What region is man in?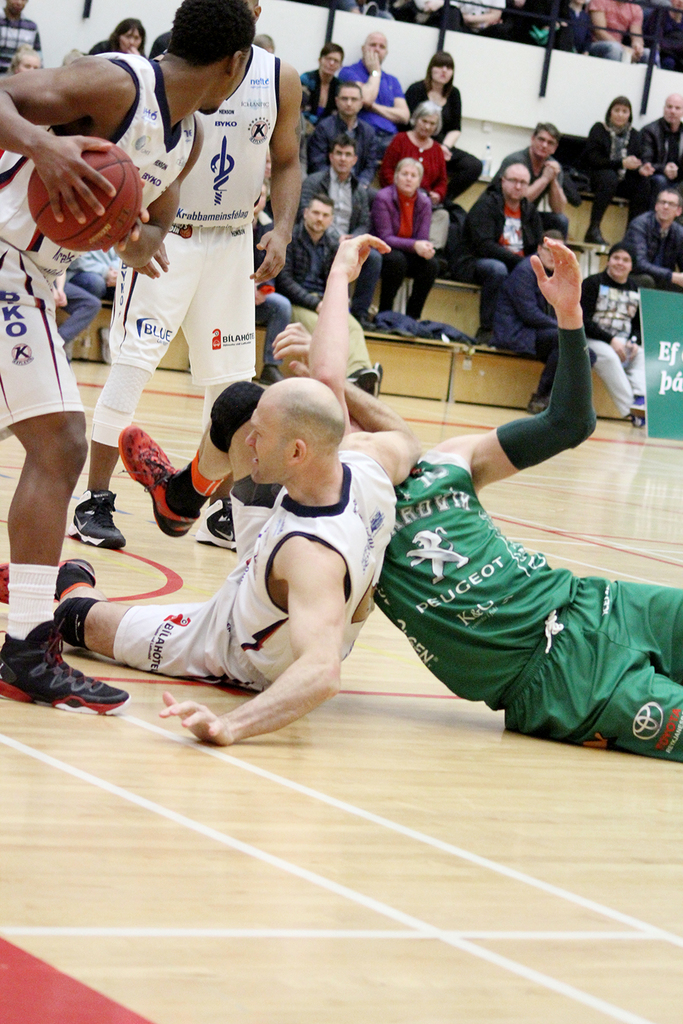
region(346, 28, 411, 145).
